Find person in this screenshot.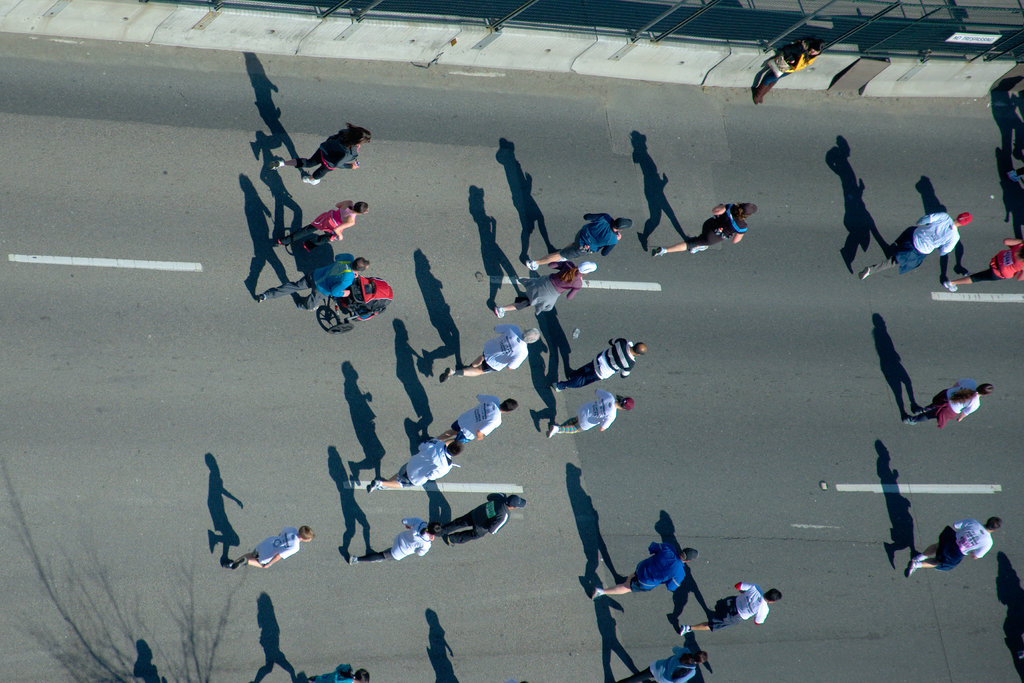
The bounding box for person is 276,200,370,252.
